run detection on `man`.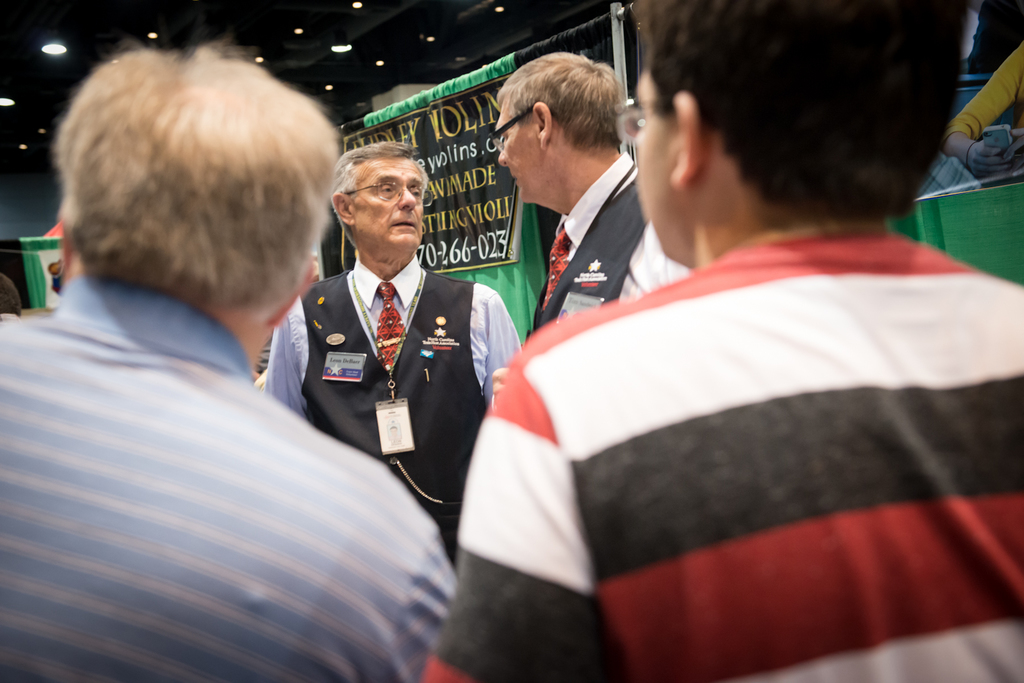
Result: <bbox>266, 130, 508, 536</bbox>.
